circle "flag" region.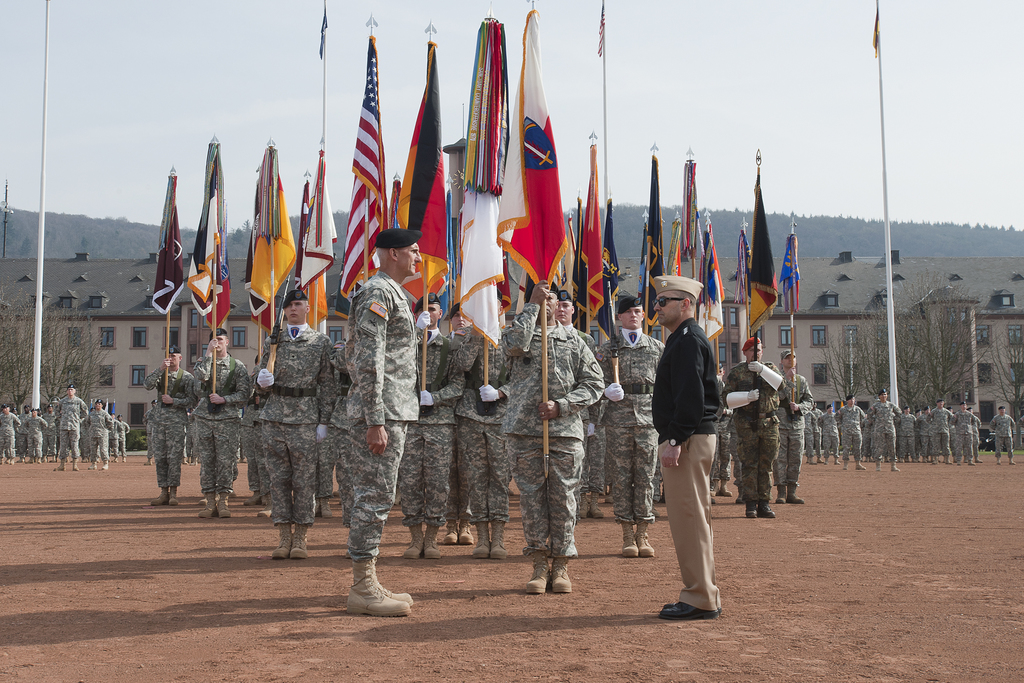
Region: [x1=435, y1=192, x2=466, y2=313].
